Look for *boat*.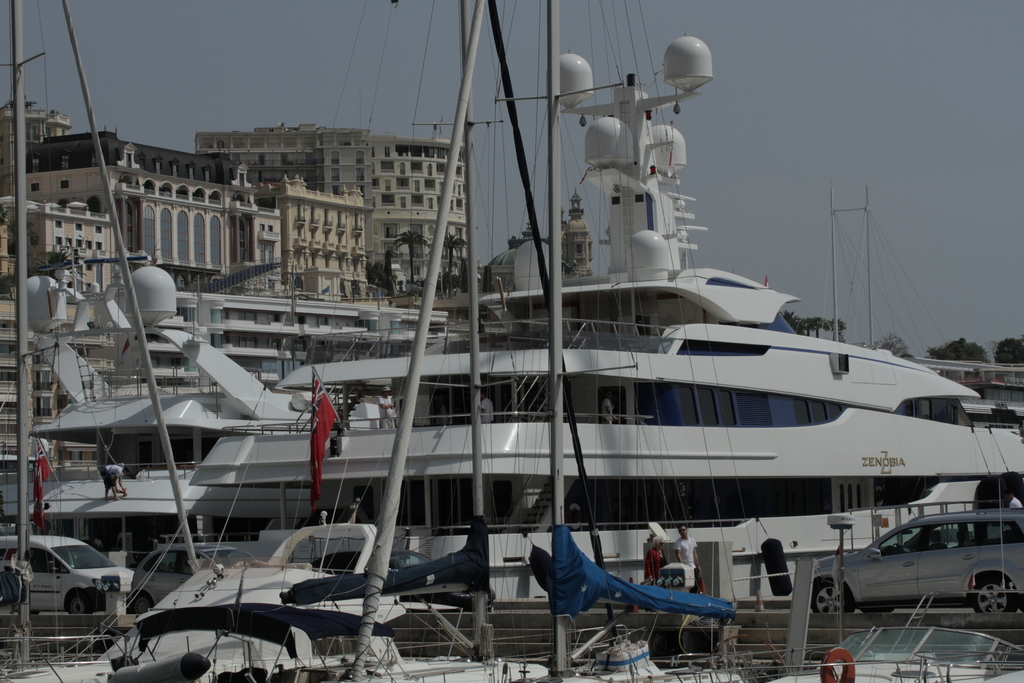
Found: [520,7,756,682].
